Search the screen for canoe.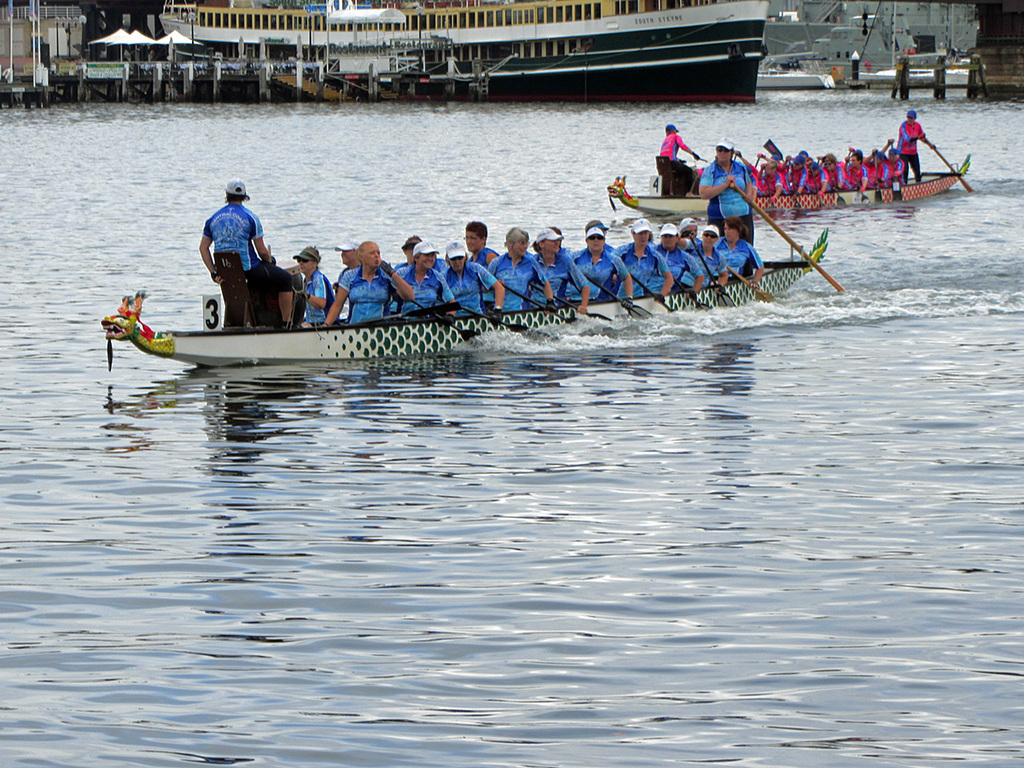
Found at x1=98 y1=231 x2=829 y2=370.
